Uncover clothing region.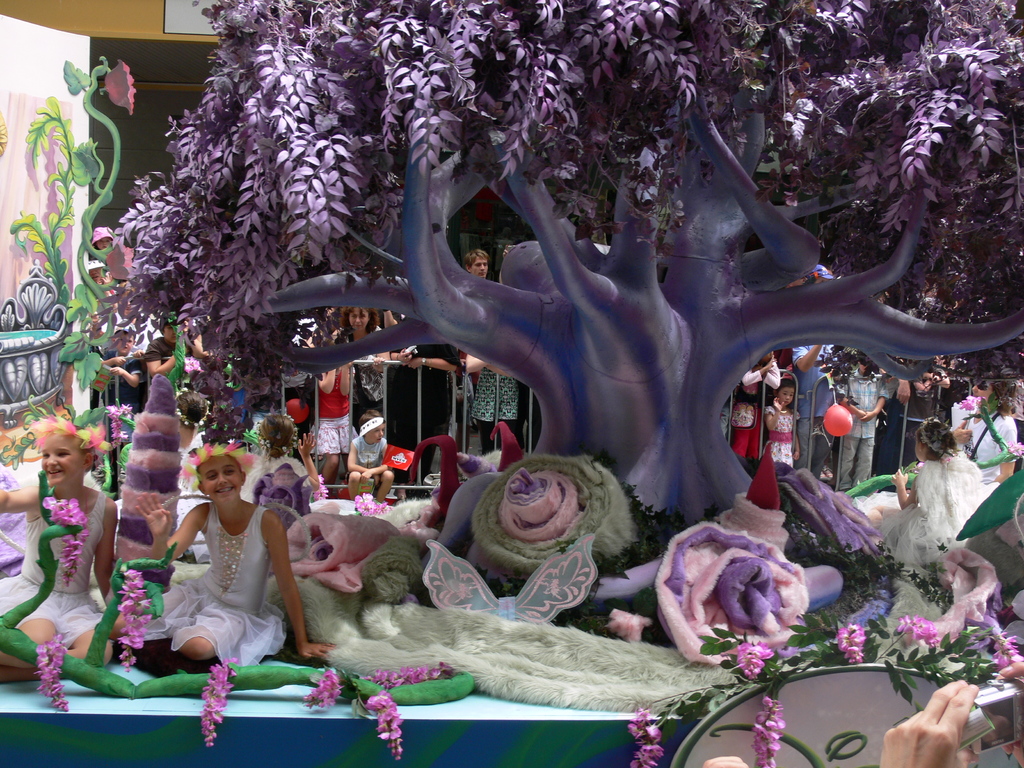
Uncovered: left=148, top=493, right=284, bottom=673.
